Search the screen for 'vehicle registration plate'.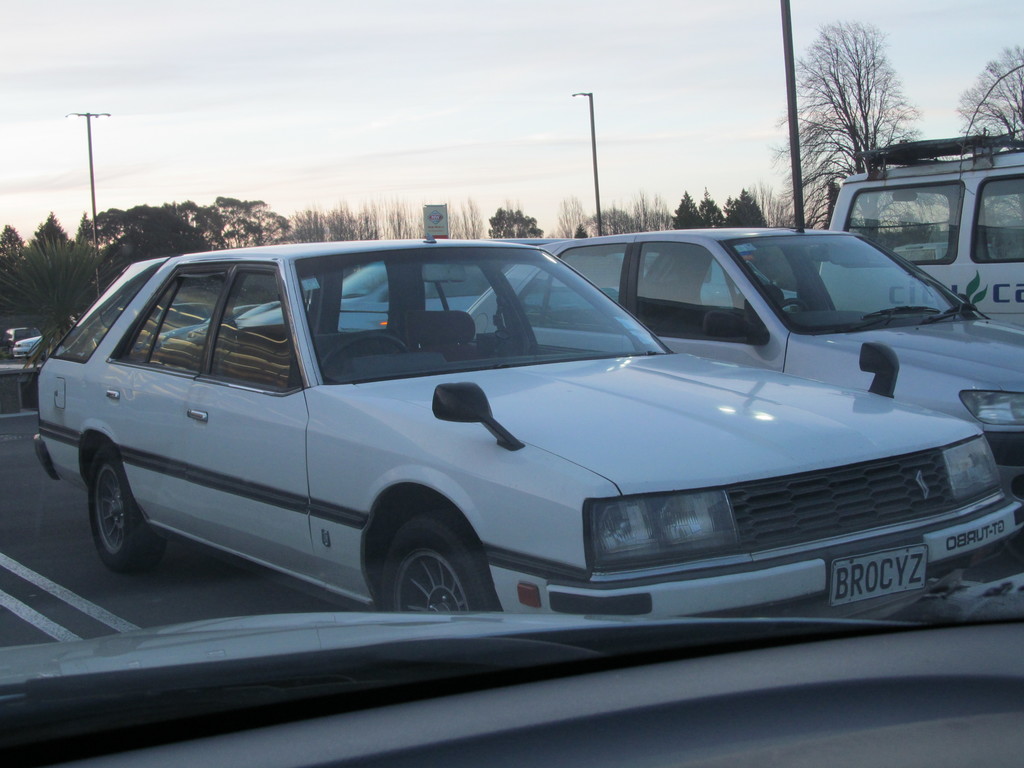
Found at 829,540,929,607.
